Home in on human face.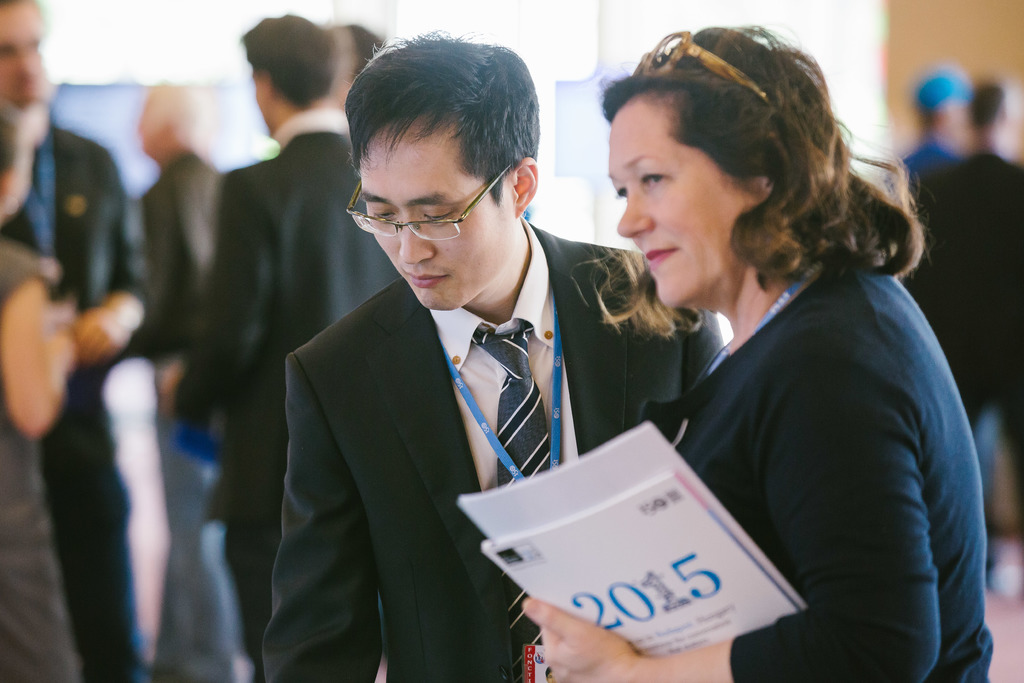
Homed in at <box>362,117,516,314</box>.
